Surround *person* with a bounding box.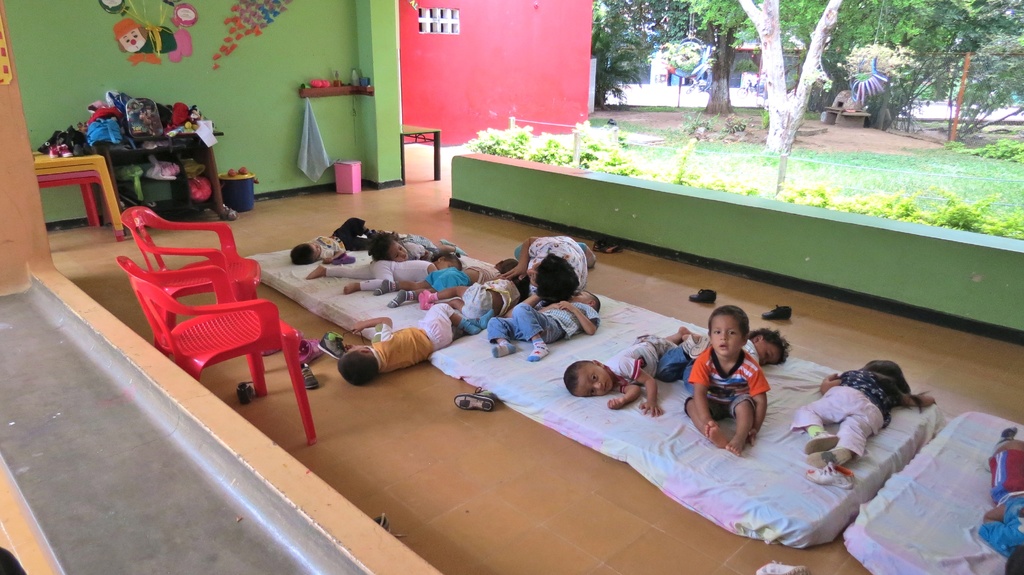
region(335, 298, 504, 377).
